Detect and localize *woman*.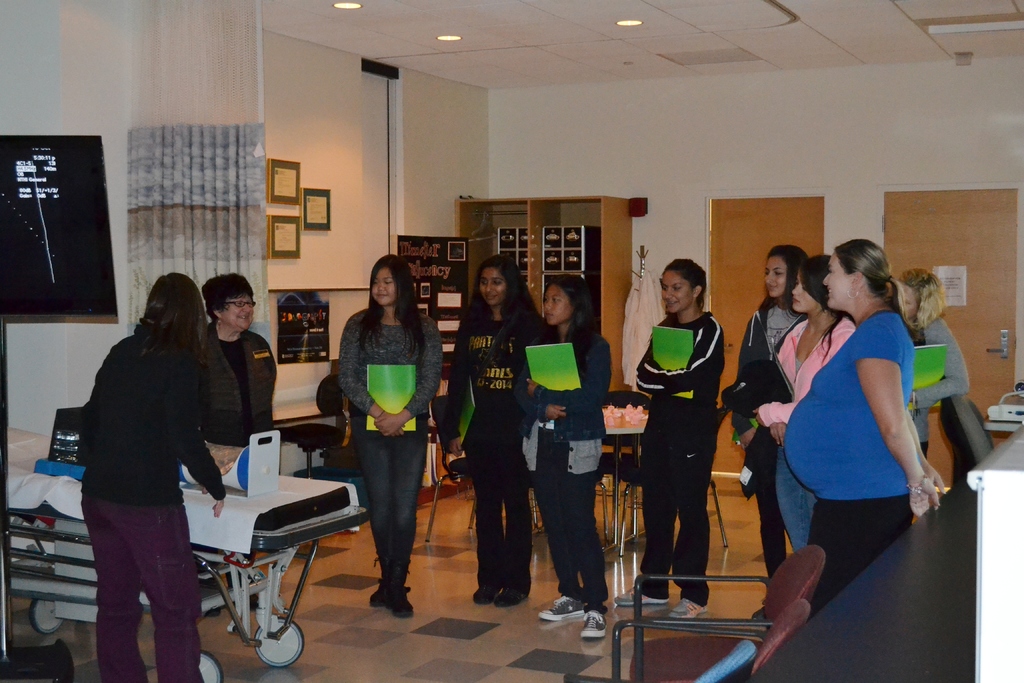
Localized at BBox(333, 250, 437, 621).
